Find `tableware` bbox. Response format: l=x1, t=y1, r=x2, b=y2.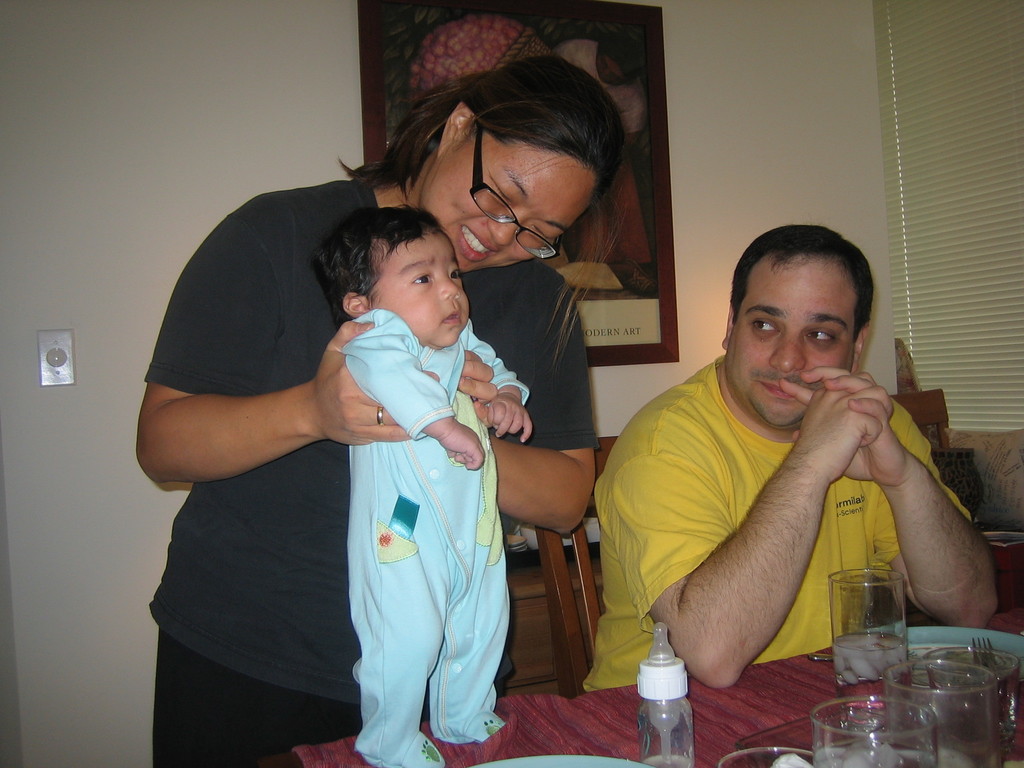
l=717, t=746, r=827, b=767.
